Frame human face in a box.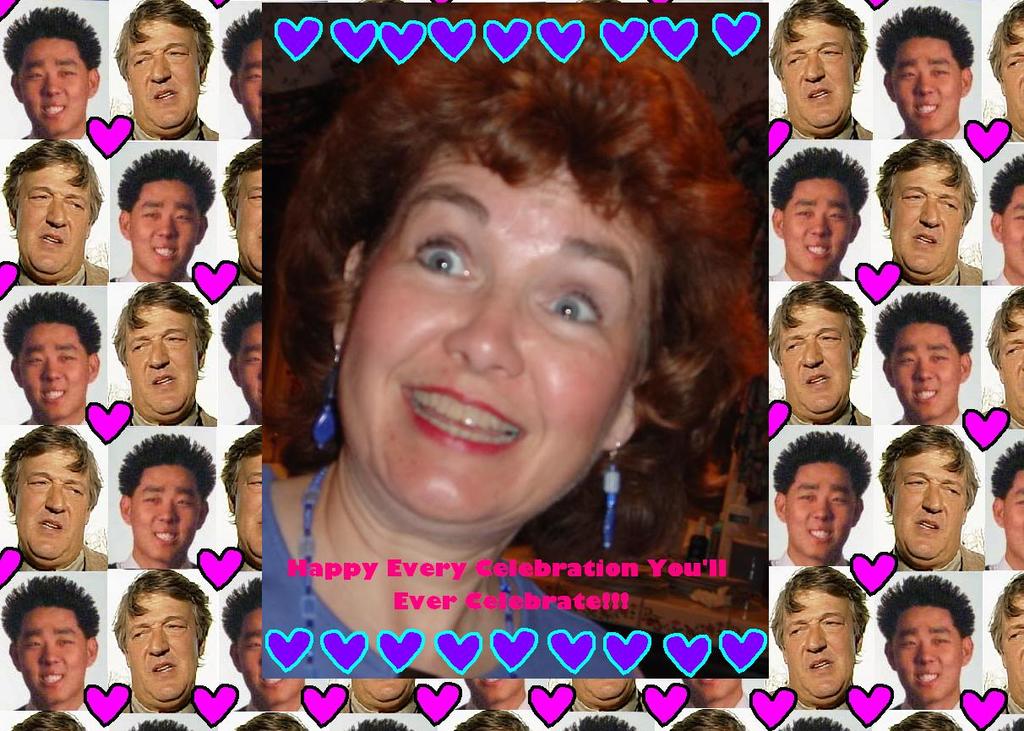
{"x1": 18, "y1": 613, "x2": 85, "y2": 700}.
